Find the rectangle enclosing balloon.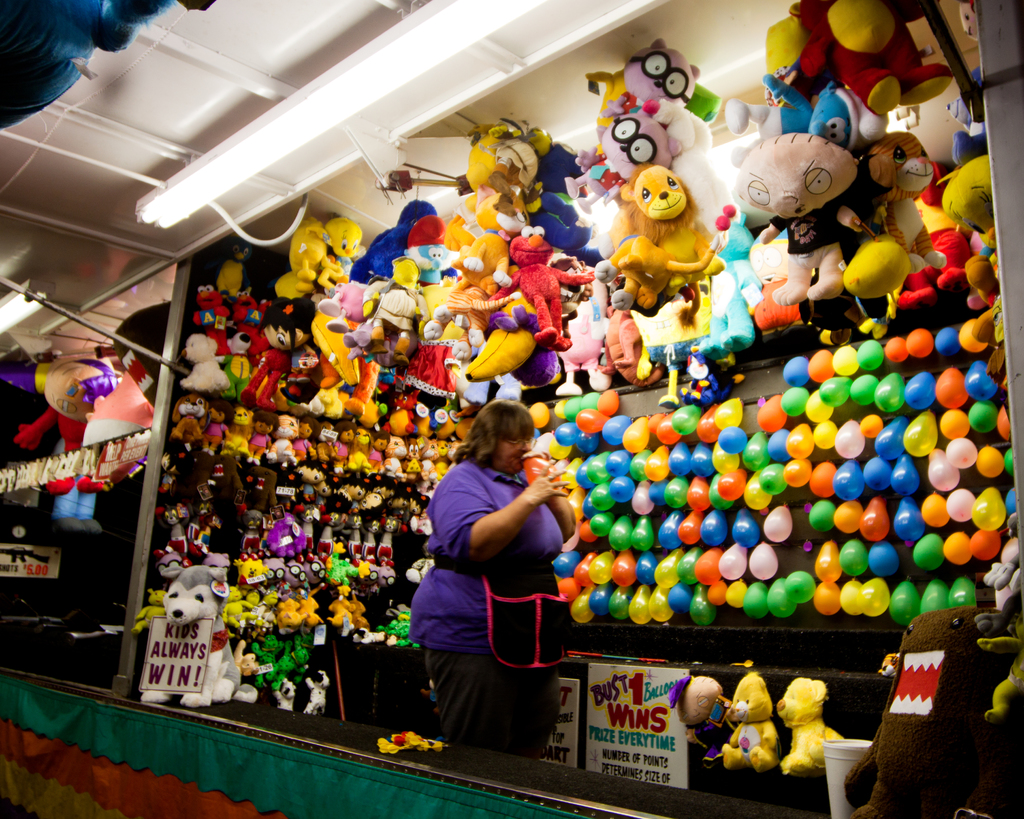
789/421/812/461.
